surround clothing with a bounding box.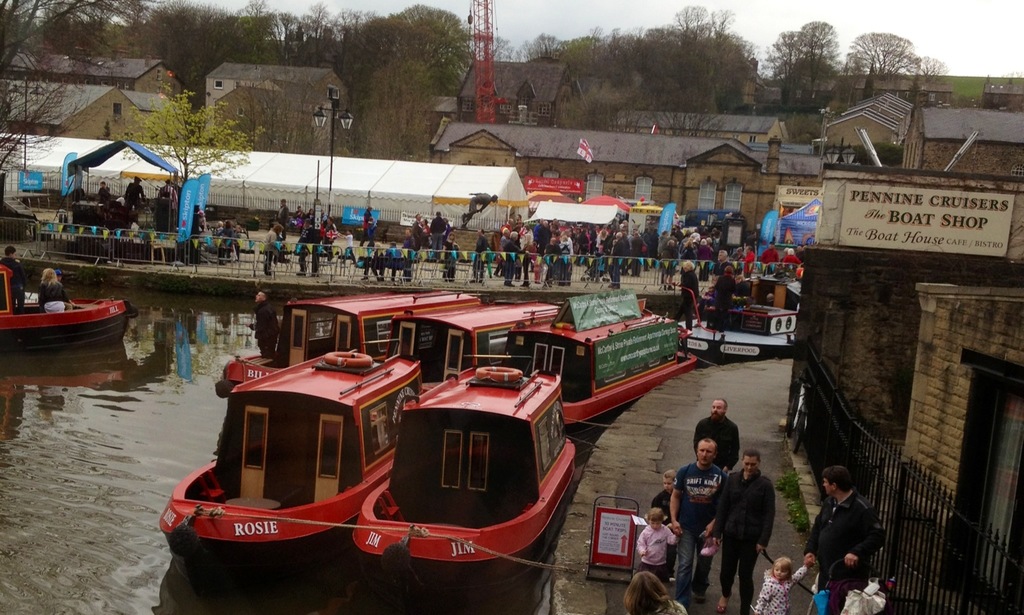
705:460:777:610.
